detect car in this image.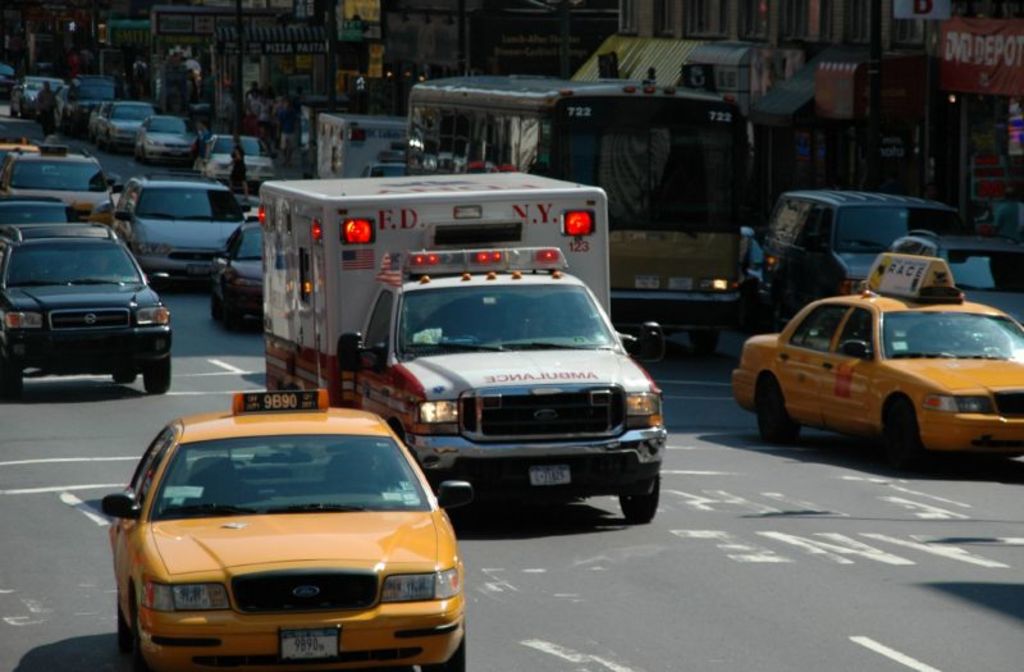
Detection: [210, 207, 265, 326].
